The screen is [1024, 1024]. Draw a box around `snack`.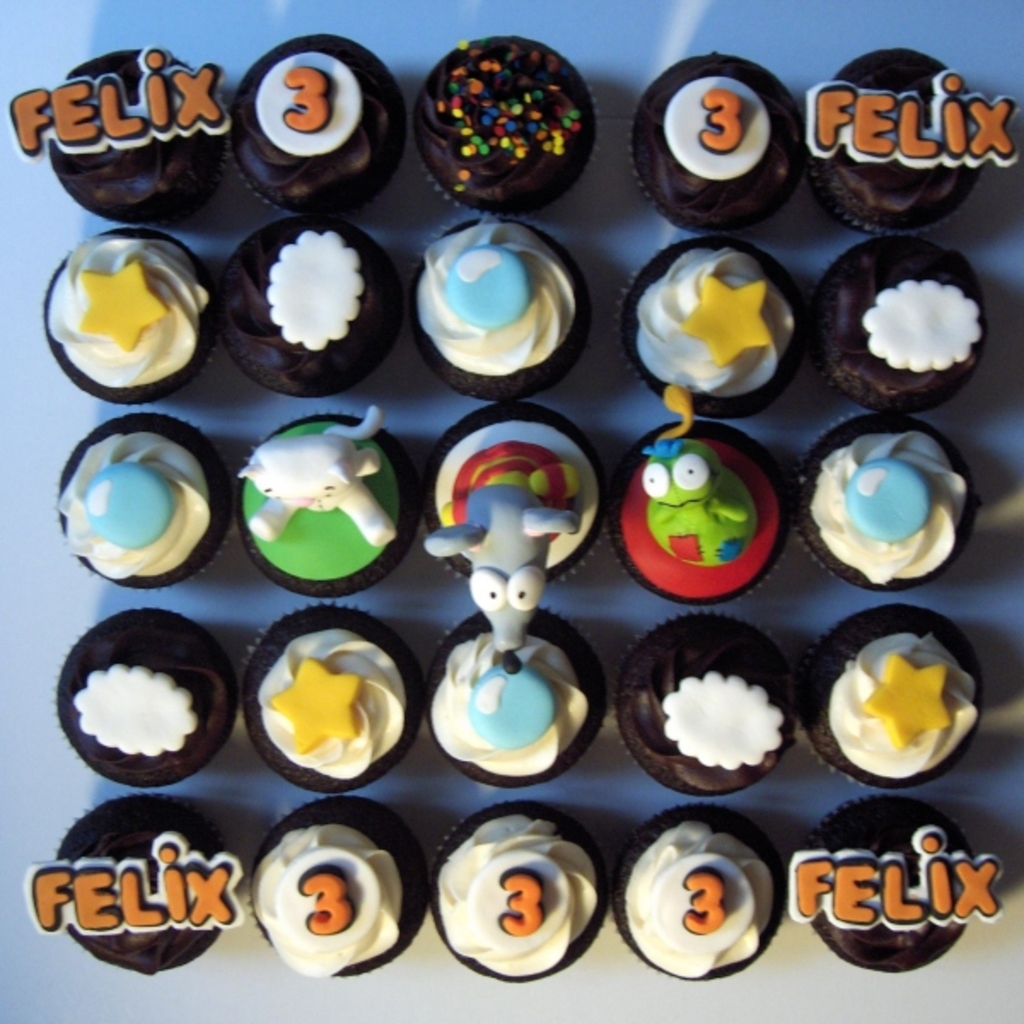
625, 55, 788, 222.
